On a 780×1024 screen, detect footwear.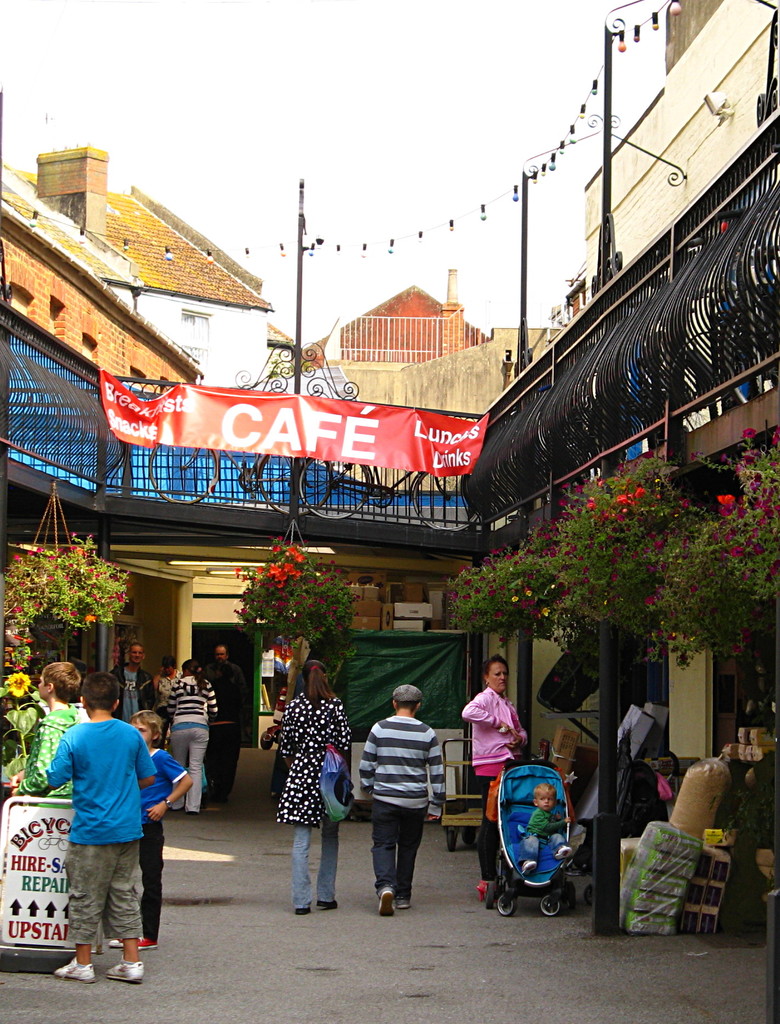
region(322, 902, 338, 909).
